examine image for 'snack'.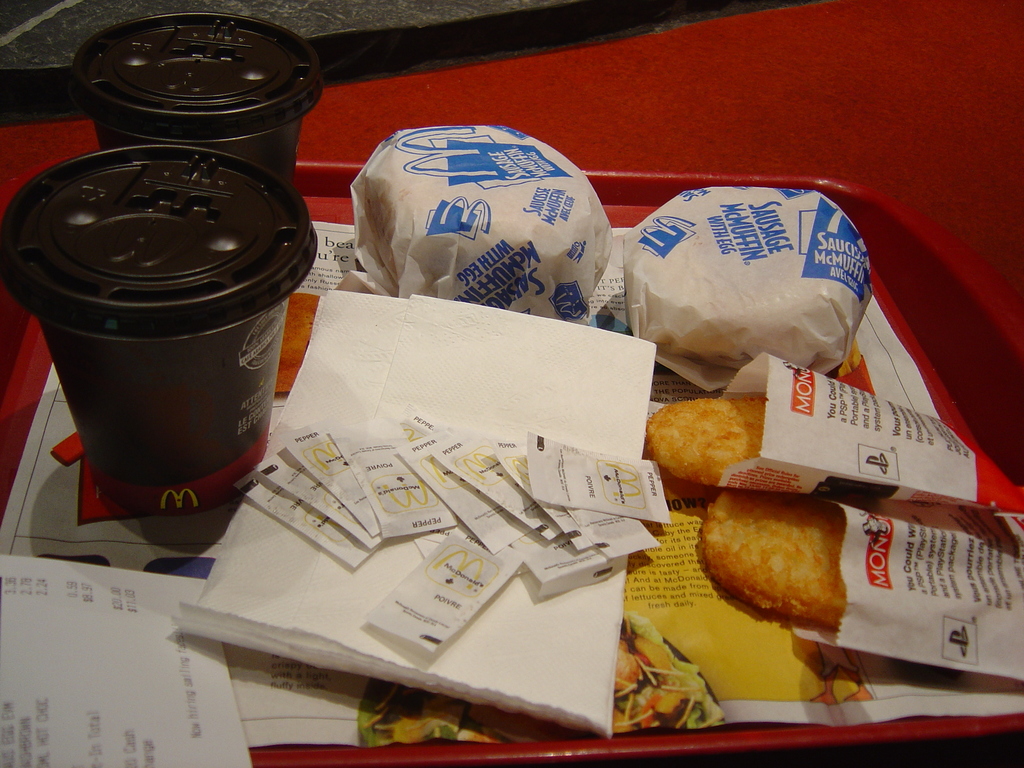
Examination result: box(698, 490, 858, 632).
